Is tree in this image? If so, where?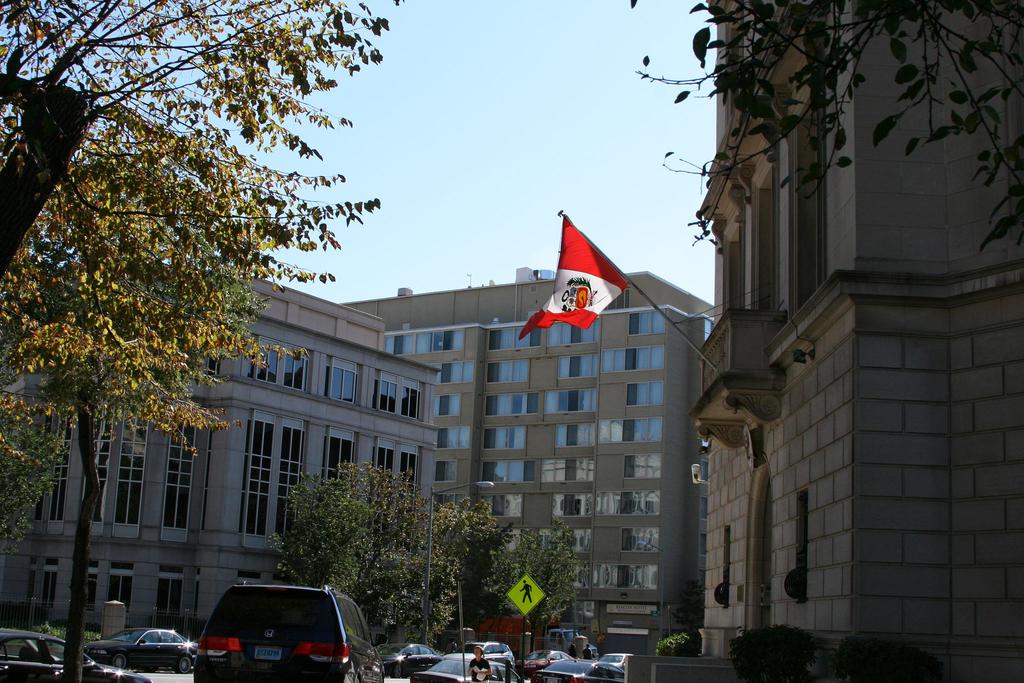
Yes, at 420:497:575:647.
